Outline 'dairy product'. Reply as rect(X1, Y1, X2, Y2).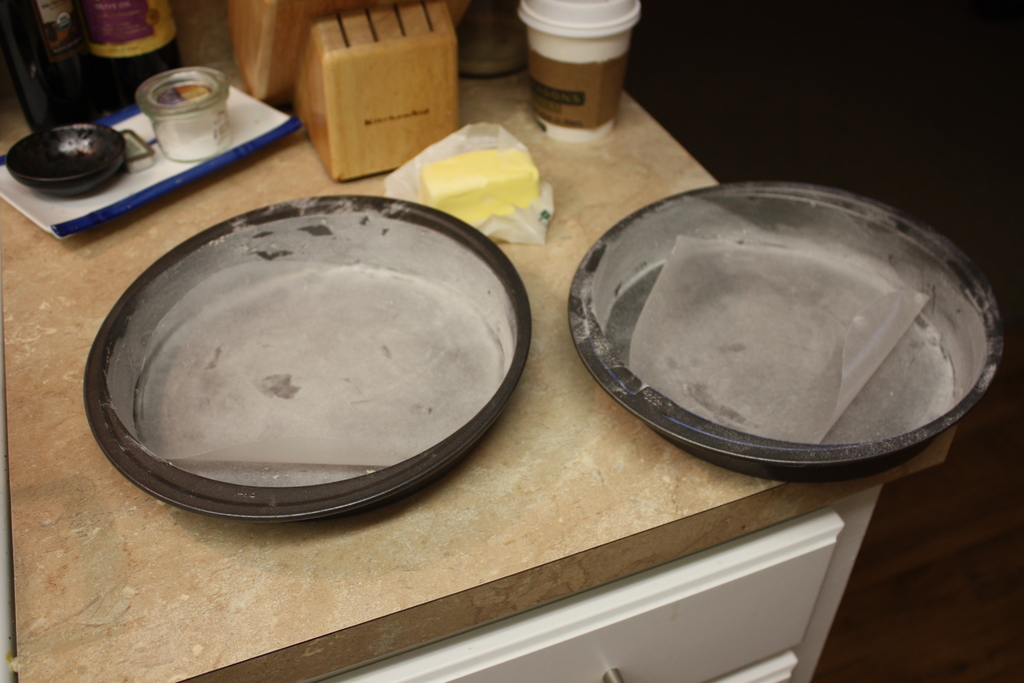
rect(558, 202, 989, 487).
